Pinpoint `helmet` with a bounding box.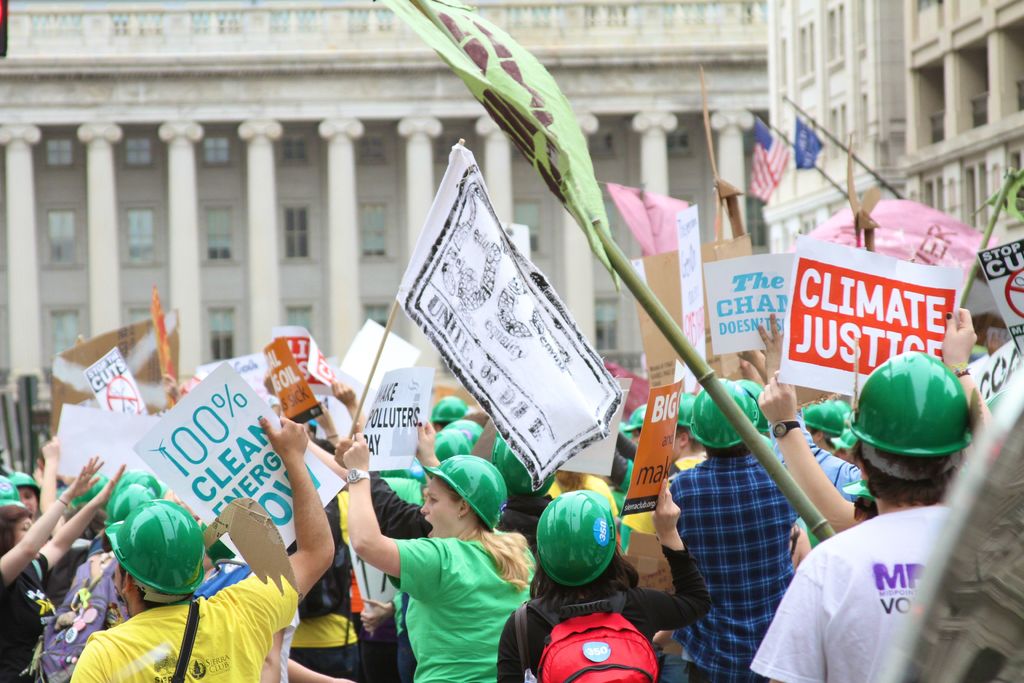
x1=424 y1=454 x2=511 y2=532.
